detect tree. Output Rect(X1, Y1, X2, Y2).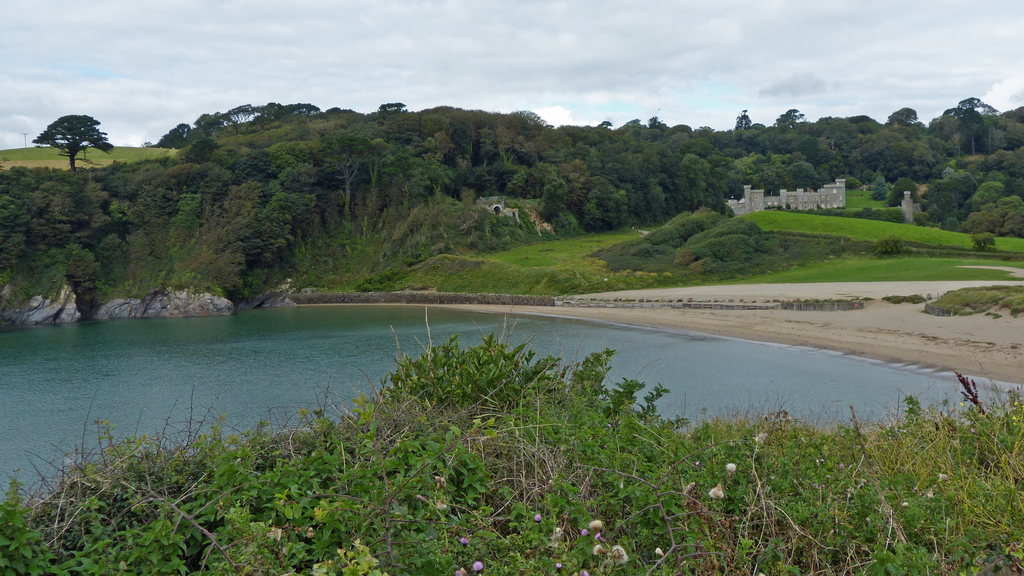
Rect(255, 142, 318, 272).
